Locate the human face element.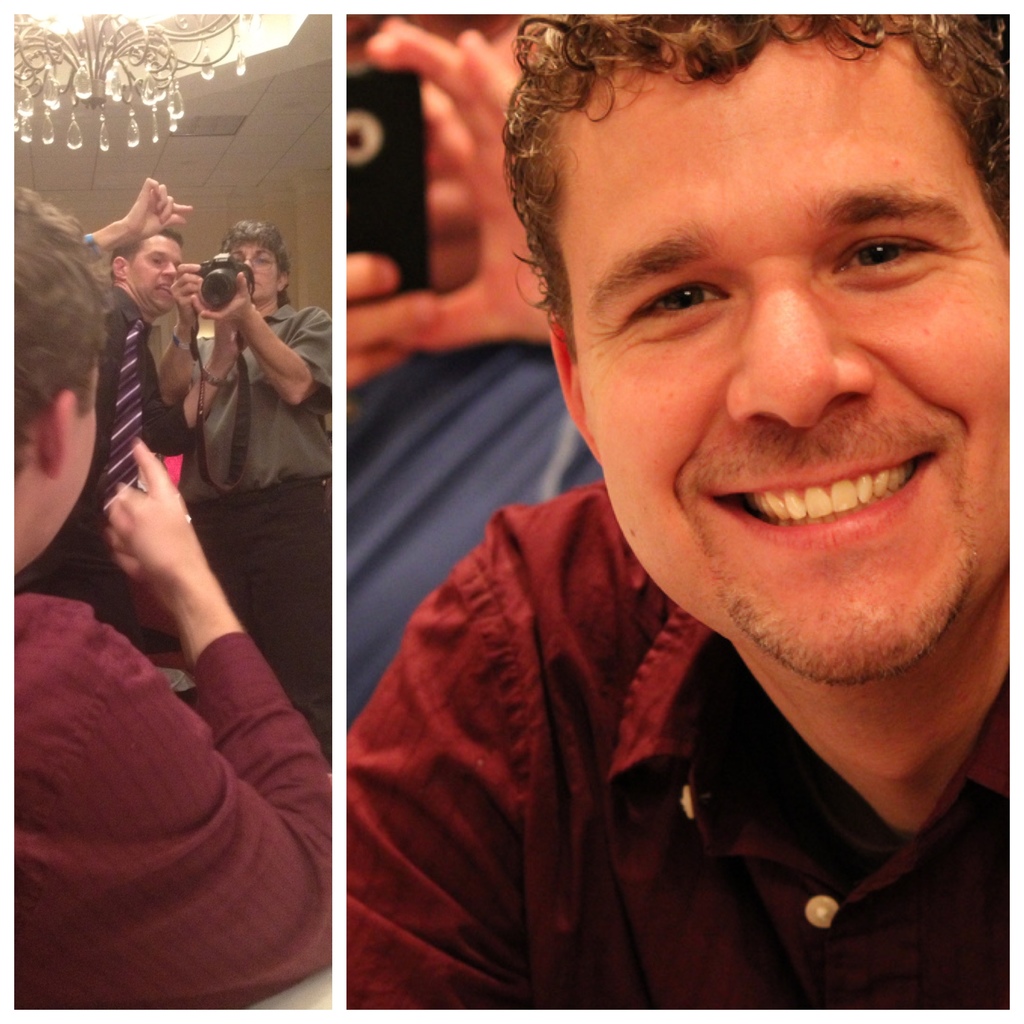
Element bbox: (left=232, top=245, right=277, bottom=307).
